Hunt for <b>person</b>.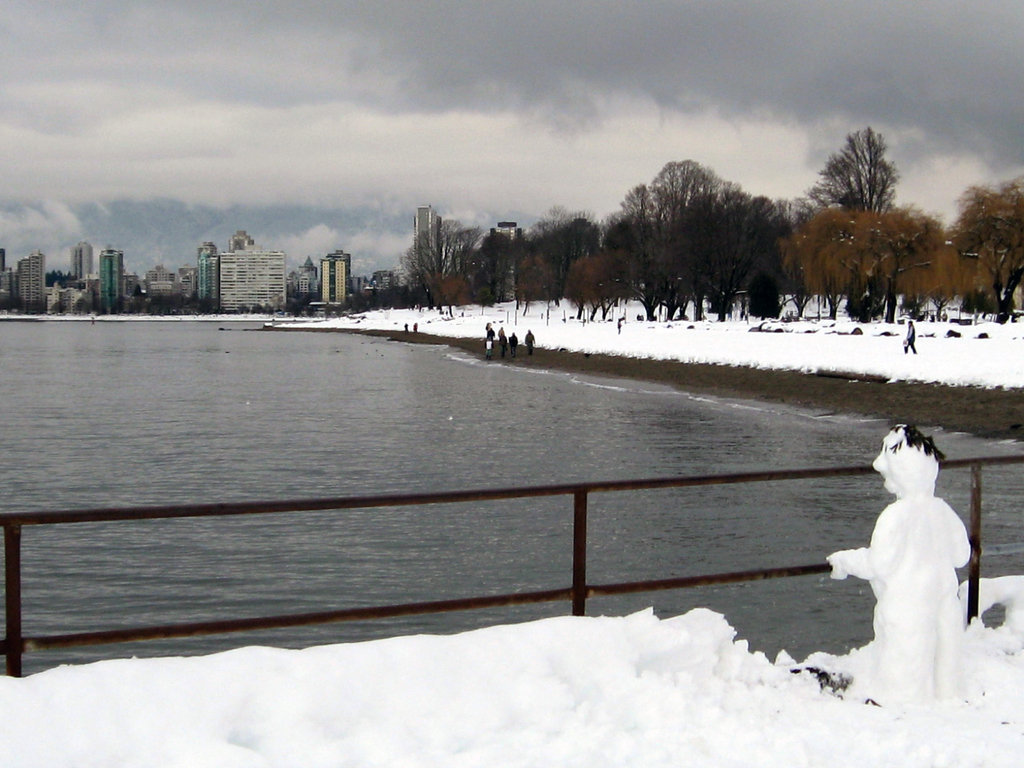
Hunted down at <region>904, 319, 918, 355</region>.
